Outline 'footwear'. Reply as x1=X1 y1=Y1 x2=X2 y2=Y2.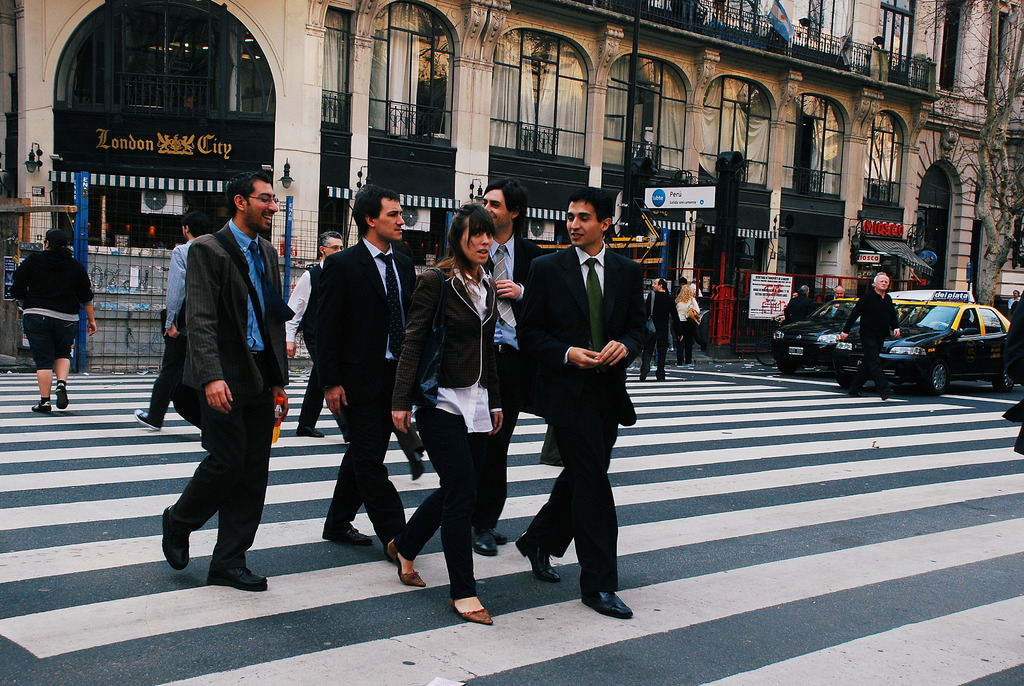
x1=133 y1=411 x2=162 y2=432.
